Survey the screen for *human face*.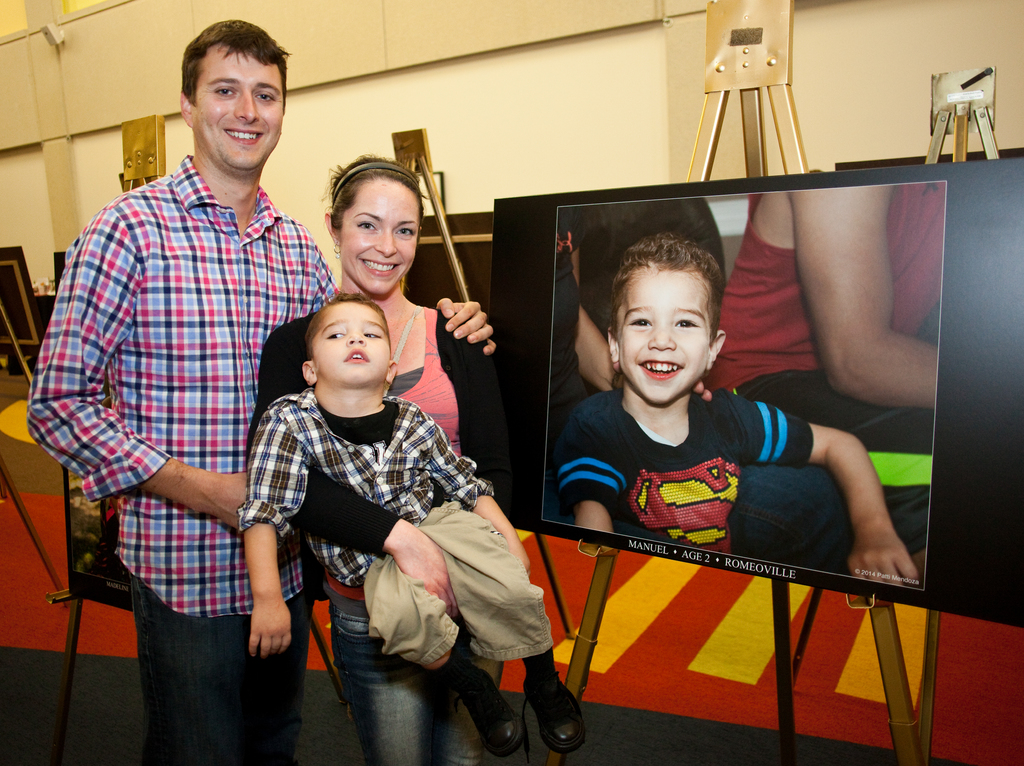
Survey found: left=198, top=50, right=282, bottom=162.
